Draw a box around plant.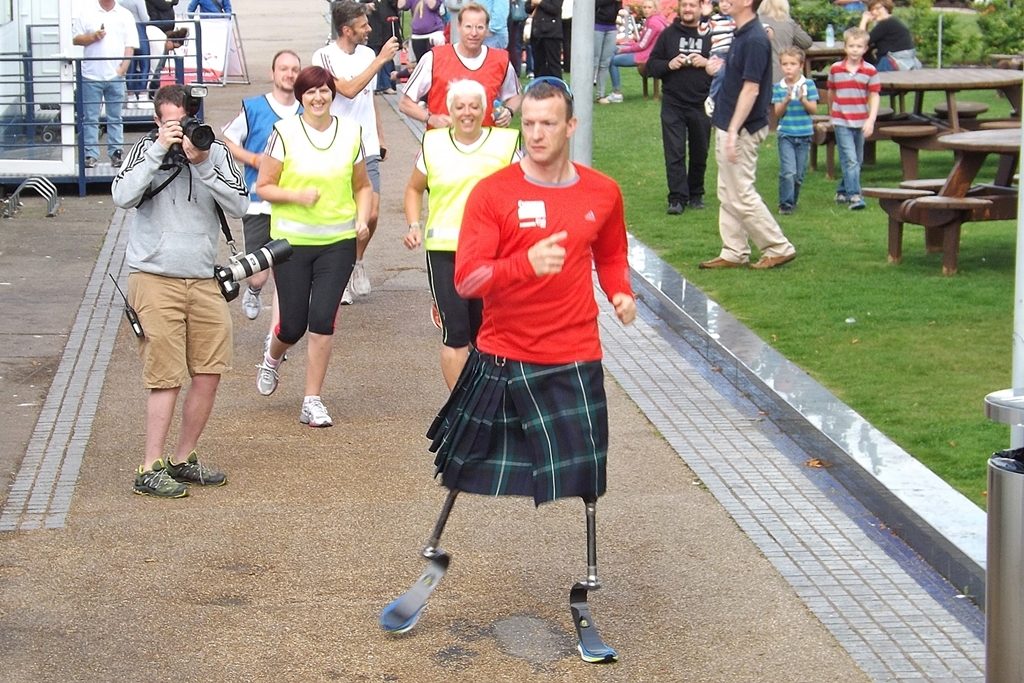
(left=884, top=0, right=980, bottom=70).
